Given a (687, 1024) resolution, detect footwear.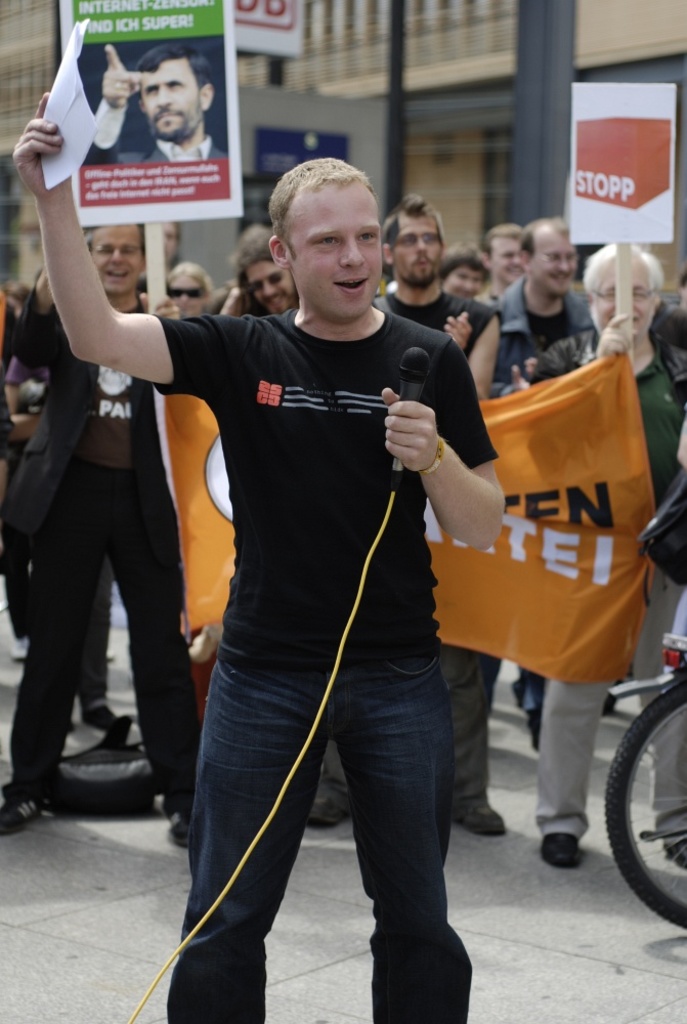
(9,638,27,667).
